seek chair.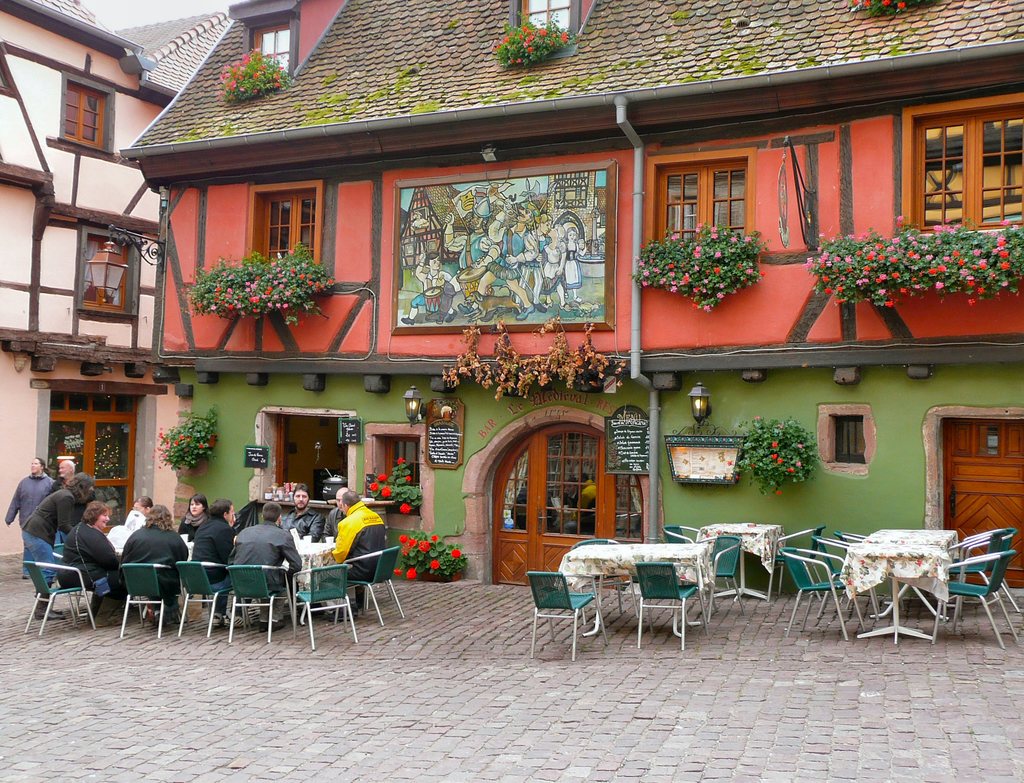
(780,538,881,639).
